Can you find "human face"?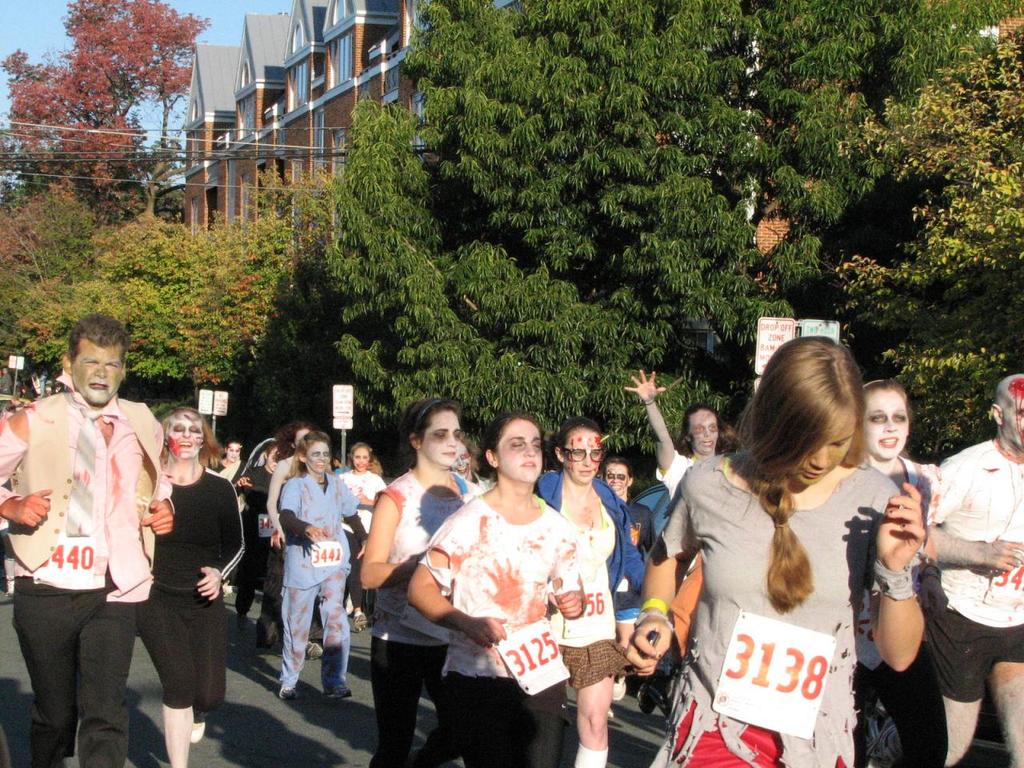
Yes, bounding box: pyautogui.locateOnScreen(999, 396, 1023, 446).
